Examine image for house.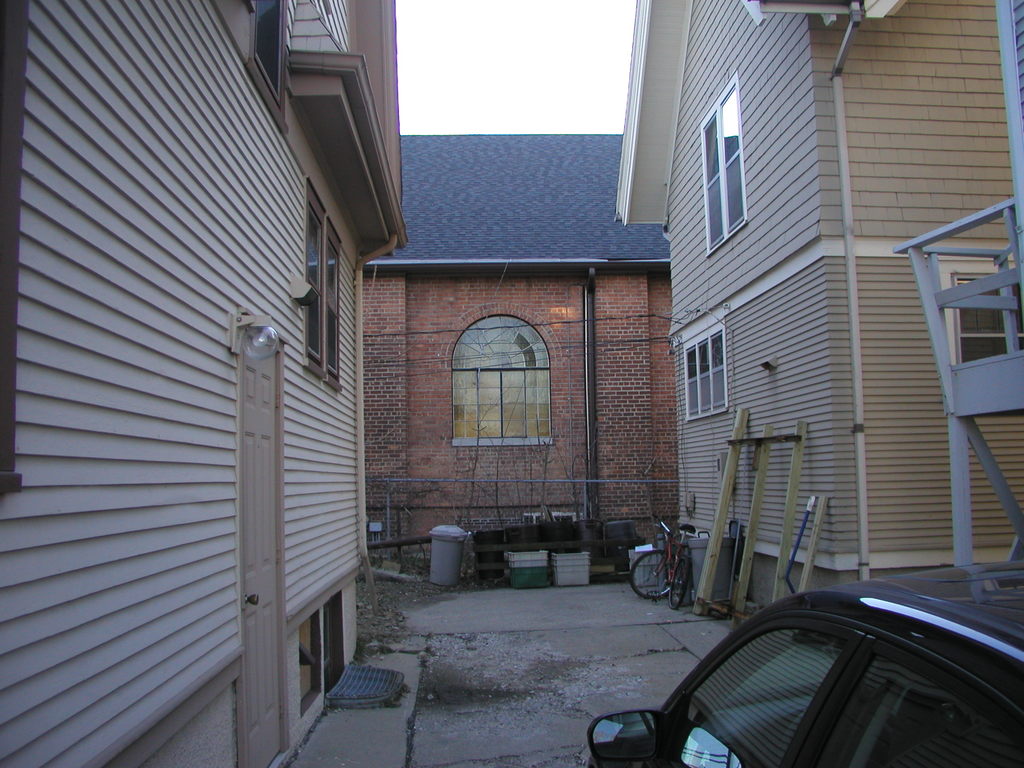
Examination result: Rect(0, 0, 403, 767).
